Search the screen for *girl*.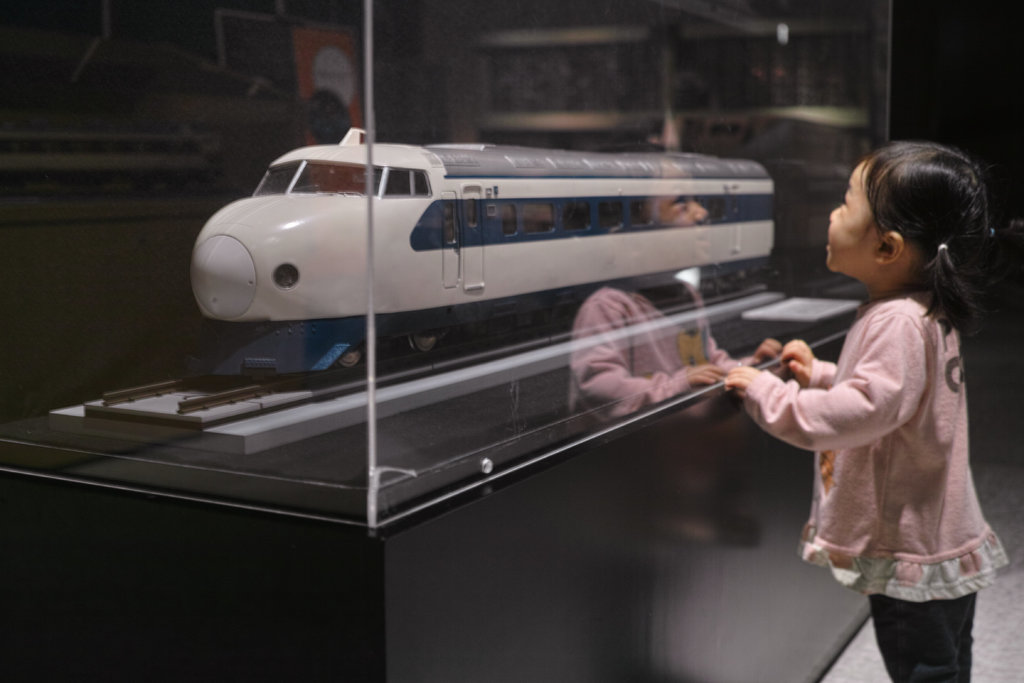
Found at bbox(723, 133, 996, 682).
